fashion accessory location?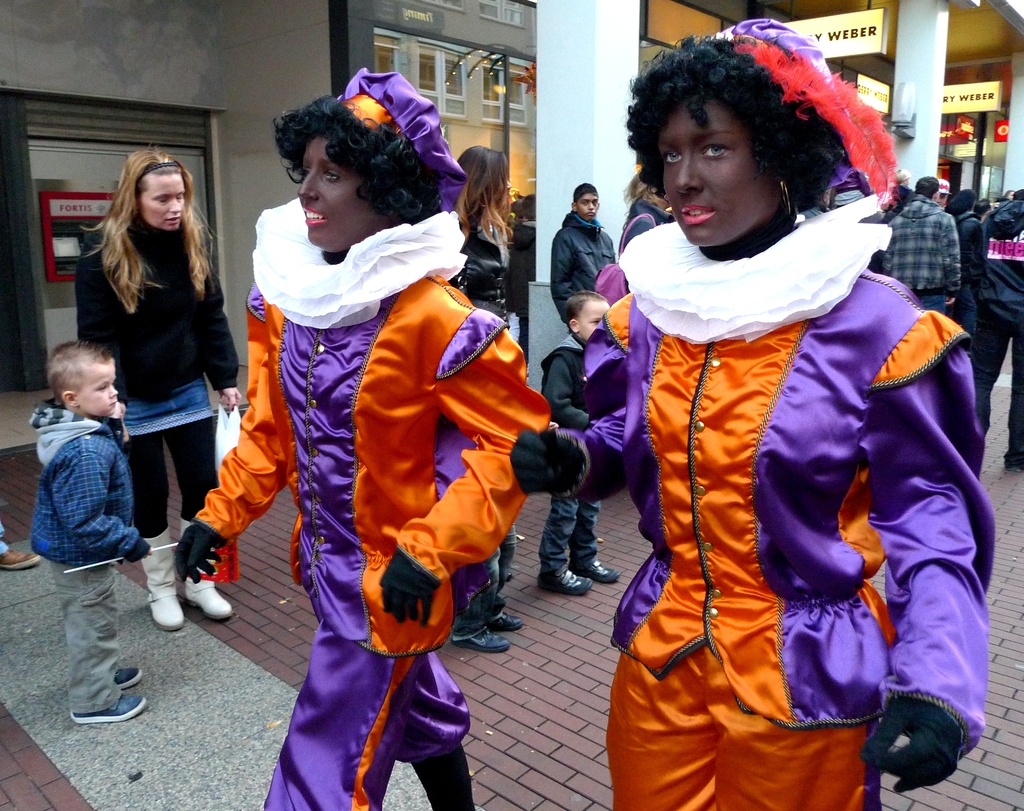
Rect(141, 524, 186, 633)
